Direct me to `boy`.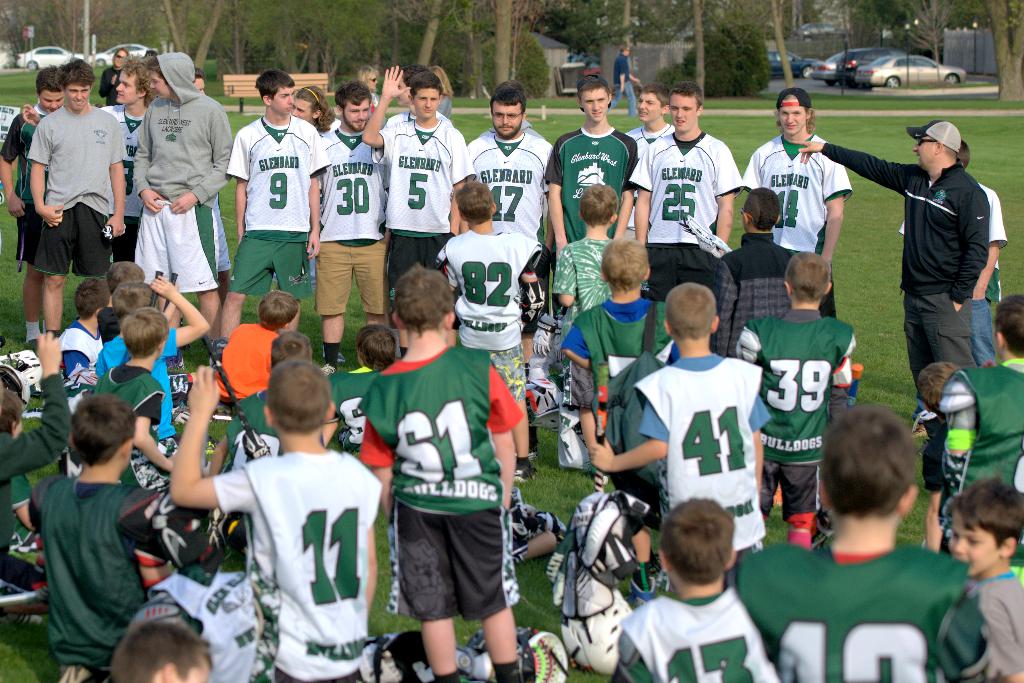
Direction: x1=734, y1=252, x2=856, y2=549.
